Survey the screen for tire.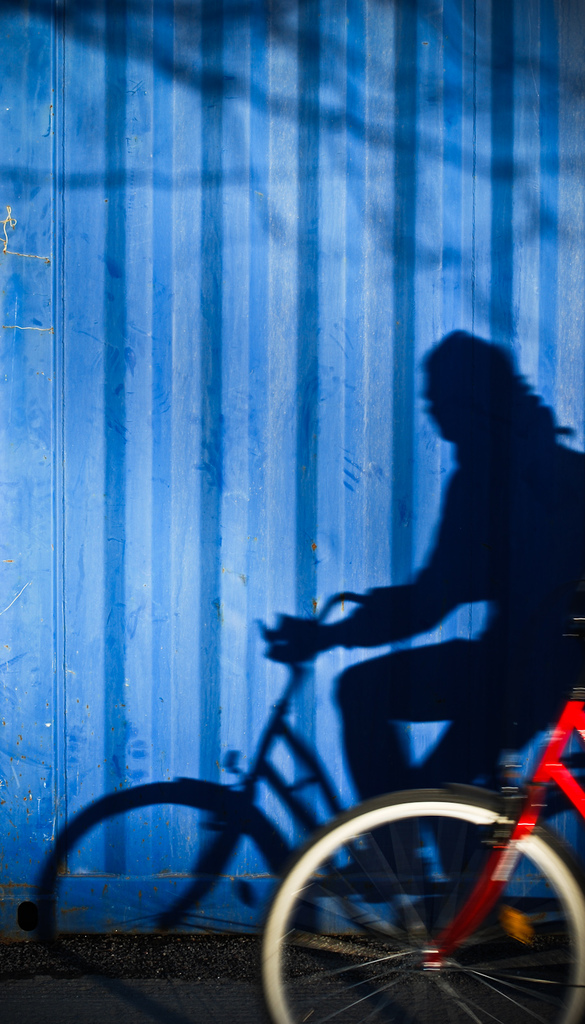
Survey found: [x1=264, y1=785, x2=584, y2=1023].
